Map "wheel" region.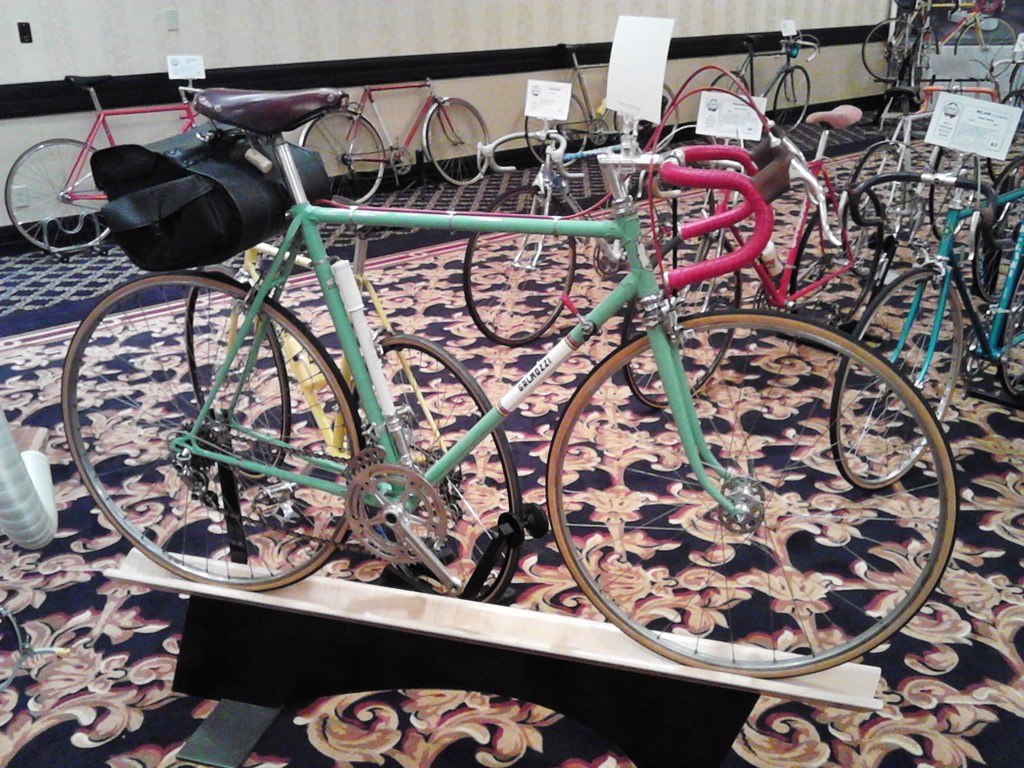
Mapped to BBox(184, 273, 291, 480).
